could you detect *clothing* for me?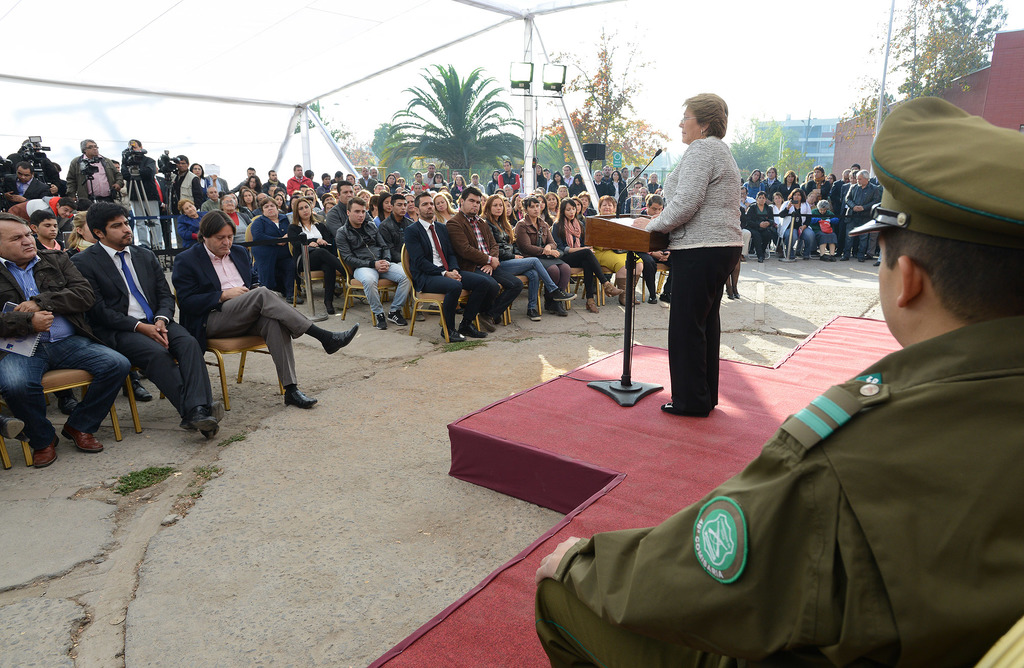
Detection result: Rect(809, 209, 844, 248).
